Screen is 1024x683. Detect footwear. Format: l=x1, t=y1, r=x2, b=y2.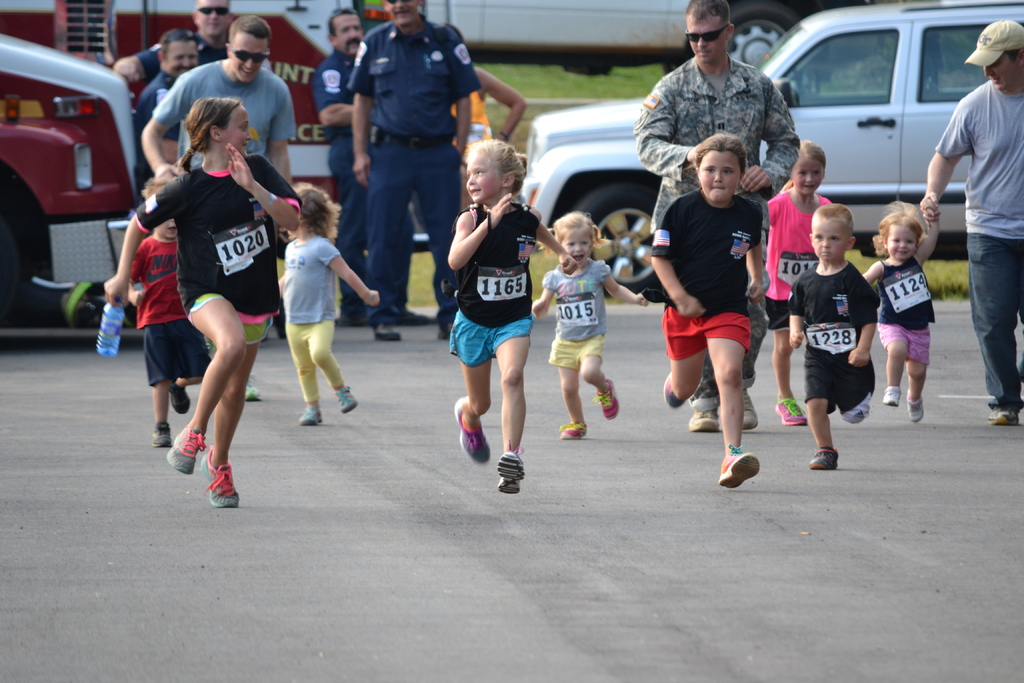
l=909, t=399, r=926, b=420.
